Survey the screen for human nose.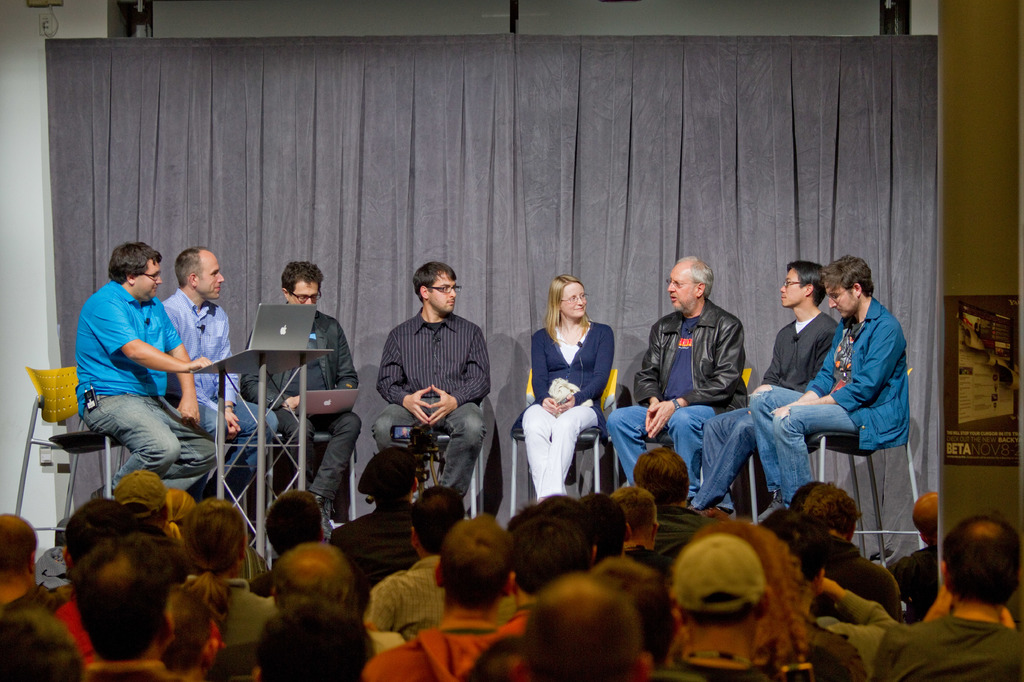
Survey found: crop(303, 297, 314, 305).
